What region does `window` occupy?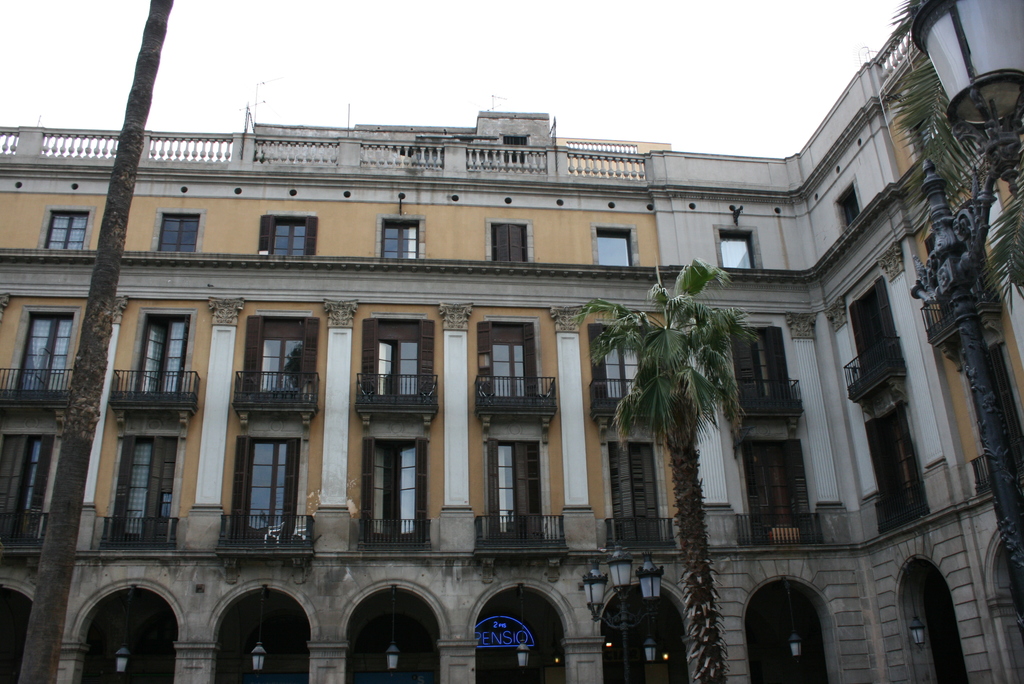
pyautogui.locateOnScreen(837, 181, 863, 227).
